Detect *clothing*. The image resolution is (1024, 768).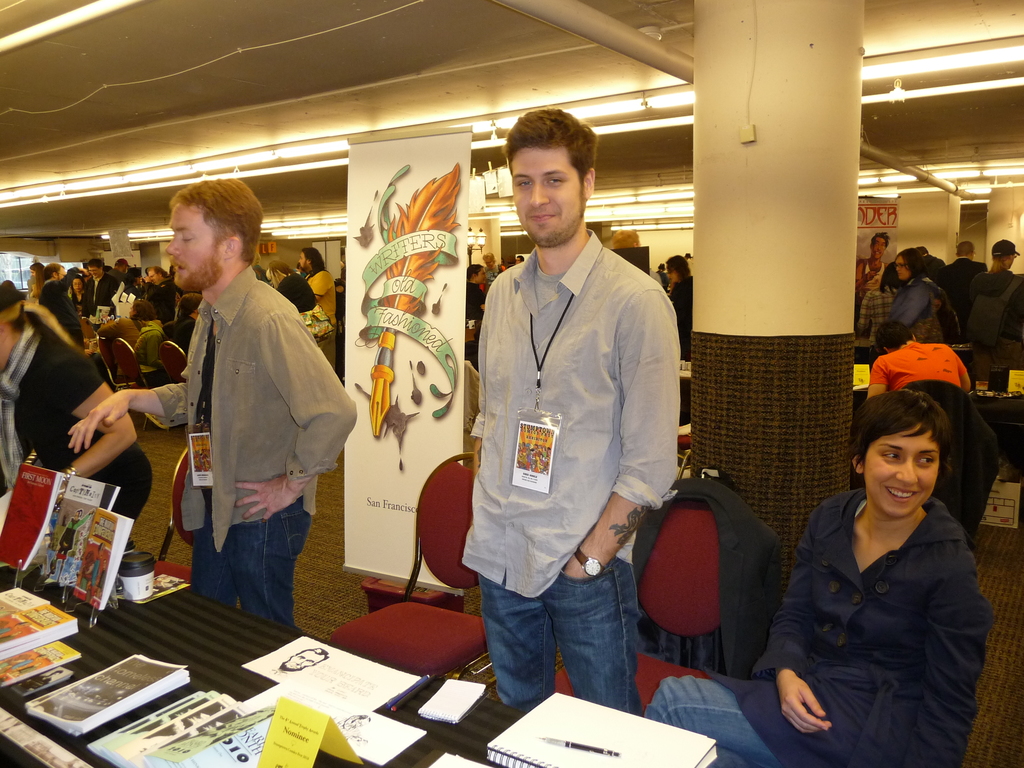
x1=114, y1=266, x2=357, y2=646.
